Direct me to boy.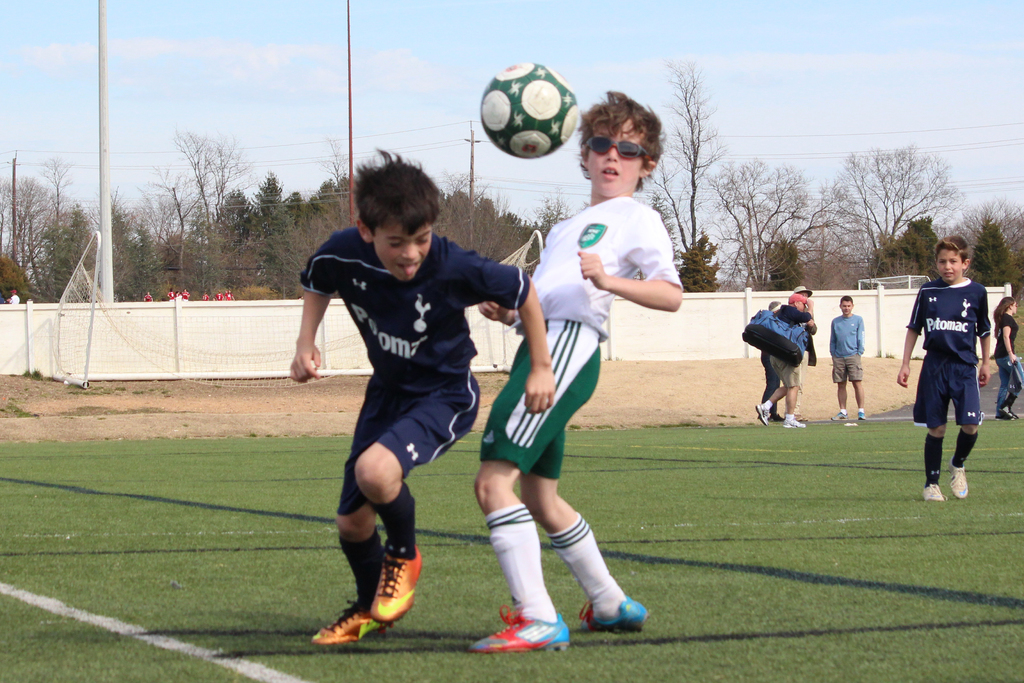
Direction: l=824, t=293, r=877, b=422.
